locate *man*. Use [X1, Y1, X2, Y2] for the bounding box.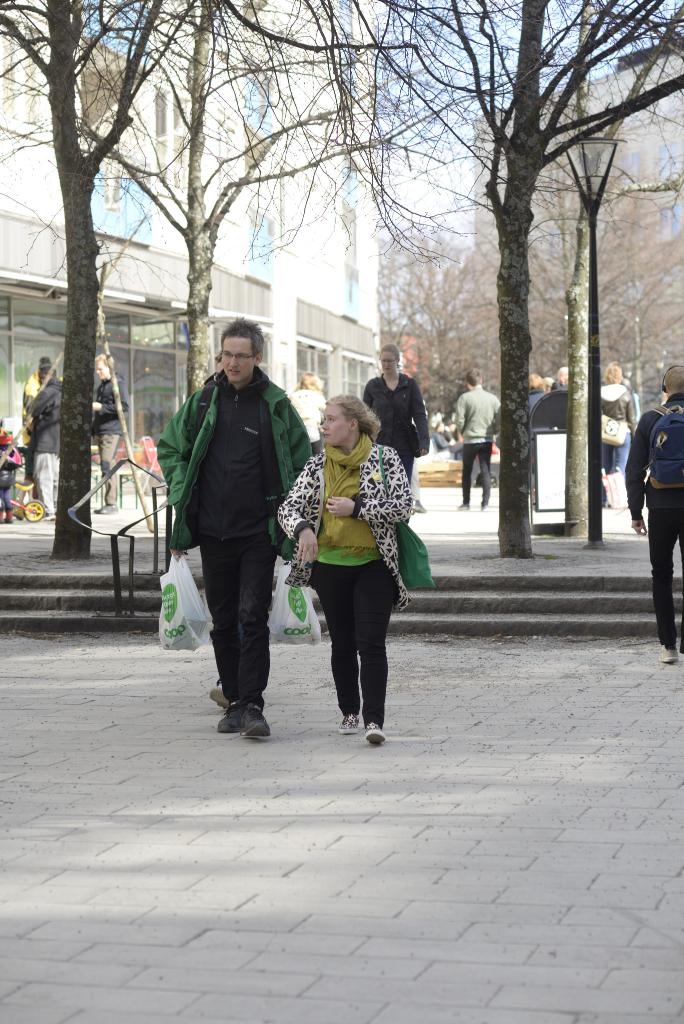
[155, 316, 312, 737].
